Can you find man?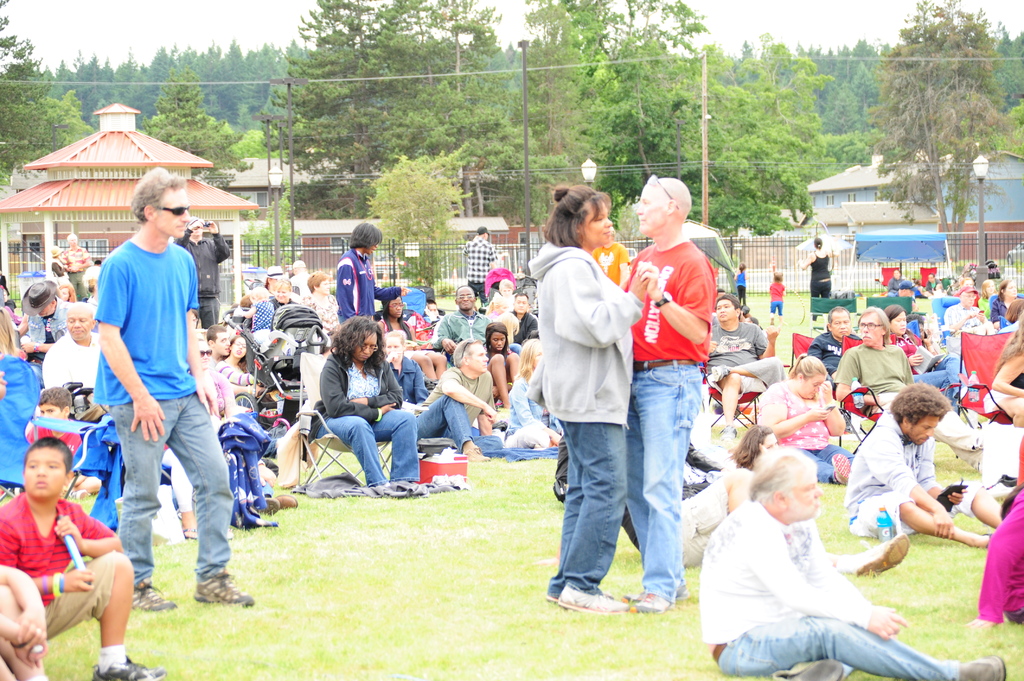
Yes, bounding box: x1=836, y1=306, x2=1002, y2=472.
